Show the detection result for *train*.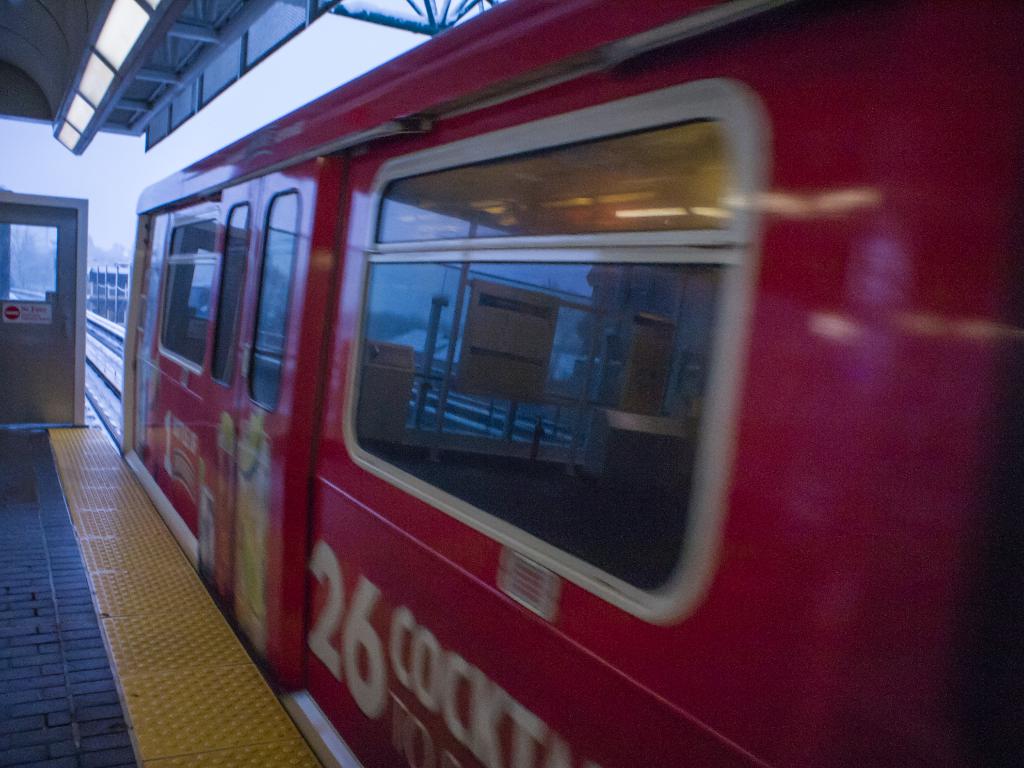
{"x1": 126, "y1": 0, "x2": 1023, "y2": 767}.
